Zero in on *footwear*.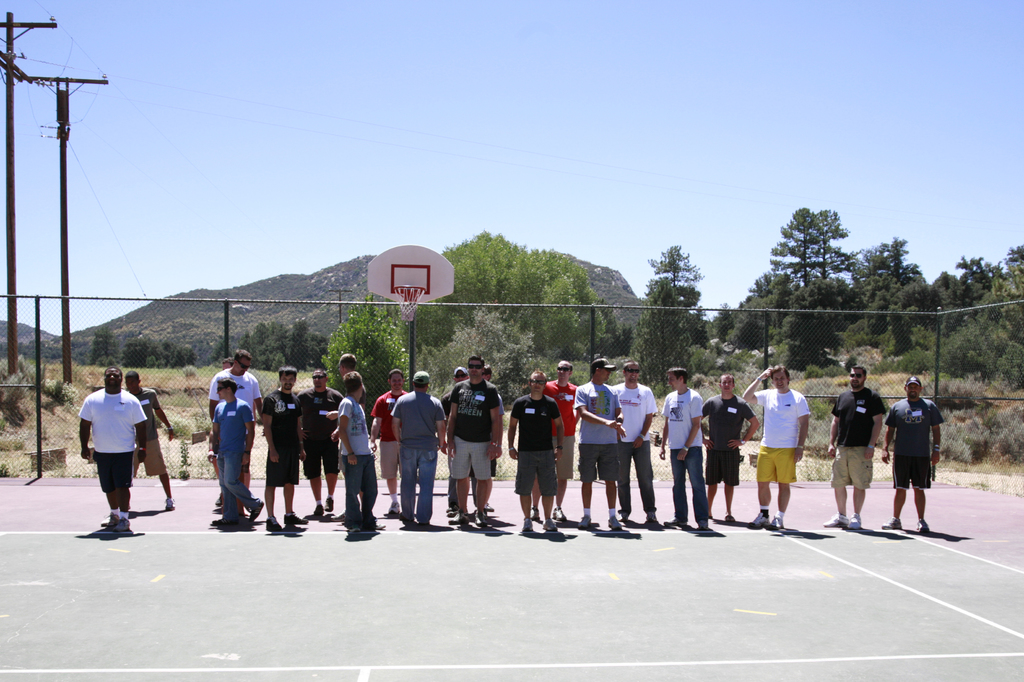
Zeroed in: {"left": 521, "top": 519, "right": 534, "bottom": 532}.
